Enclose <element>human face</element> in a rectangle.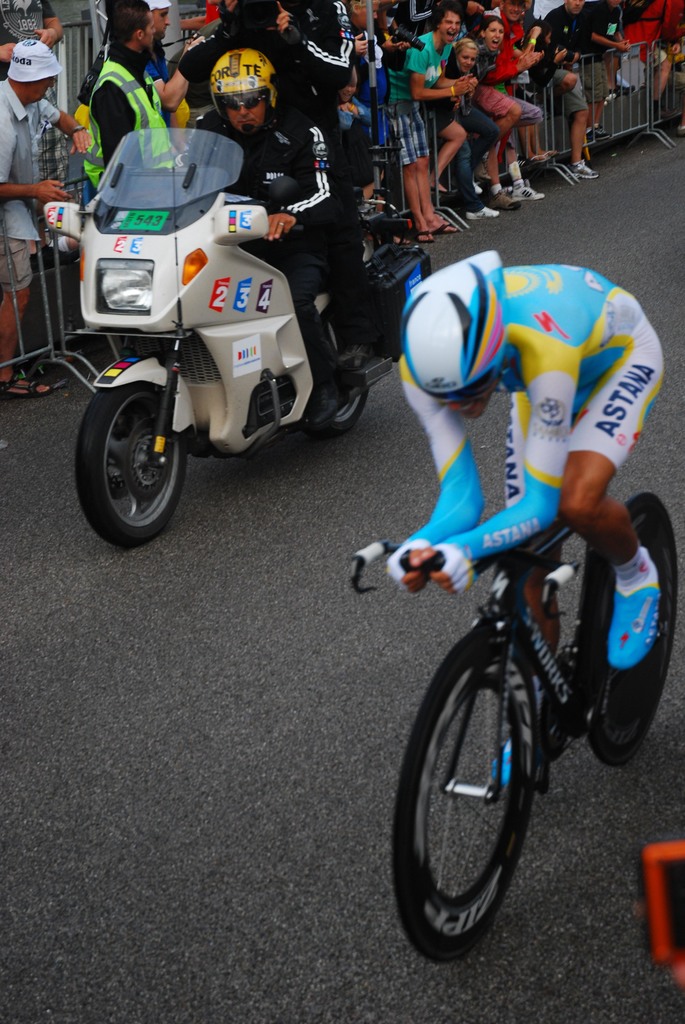
select_region(569, 0, 585, 14).
